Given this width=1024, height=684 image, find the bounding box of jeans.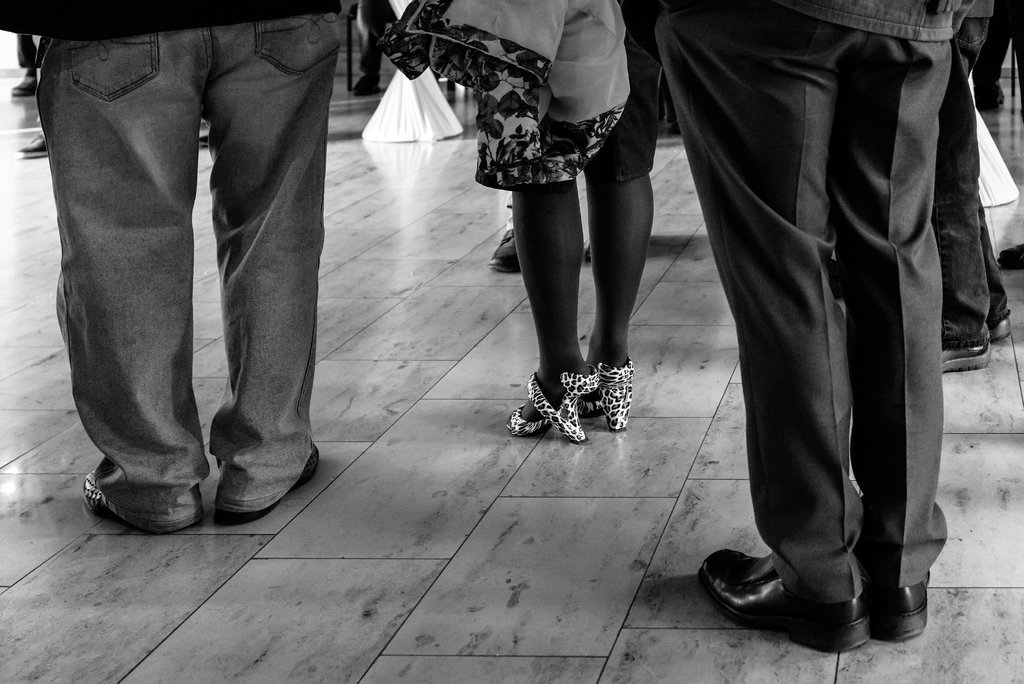
<region>22, 0, 355, 524</region>.
